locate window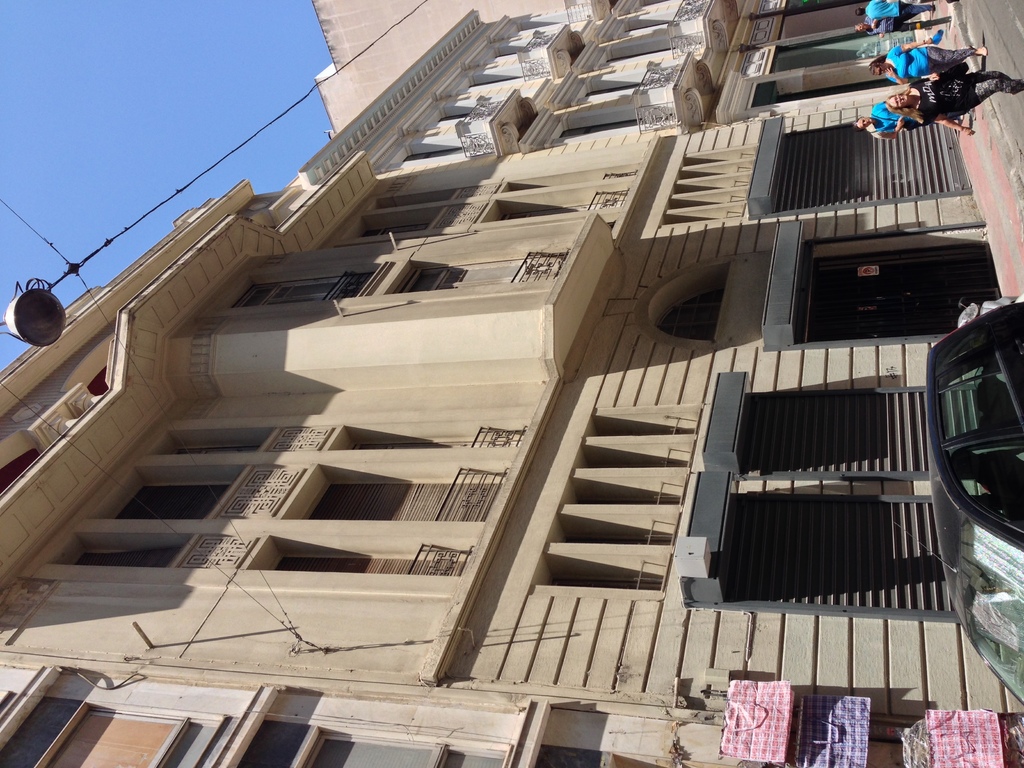
[228,712,506,767]
